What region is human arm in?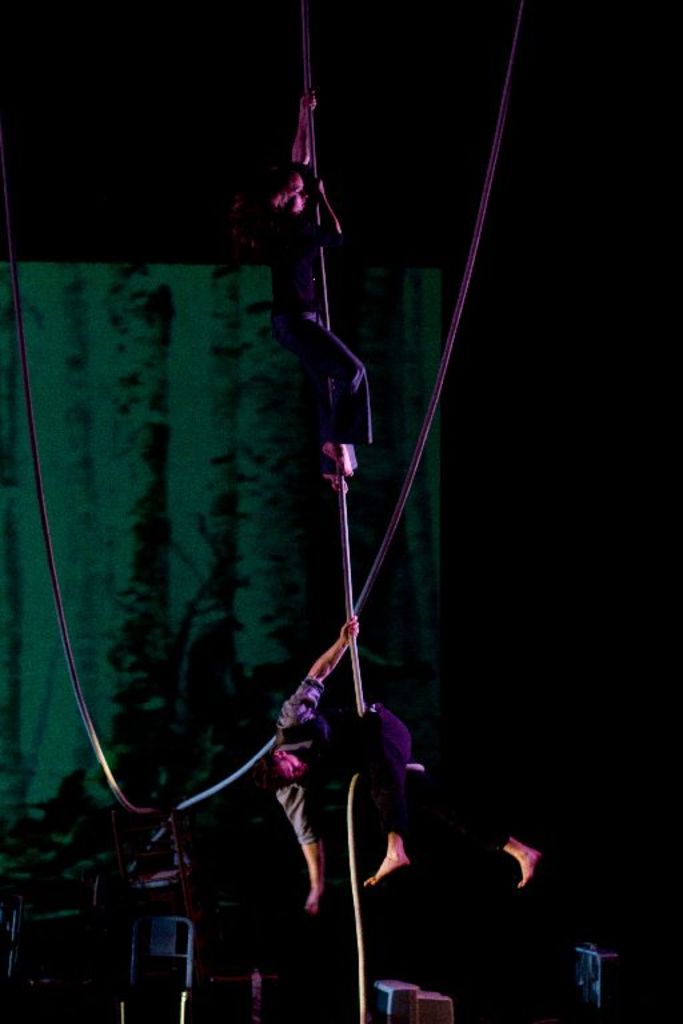
293,88,316,171.
